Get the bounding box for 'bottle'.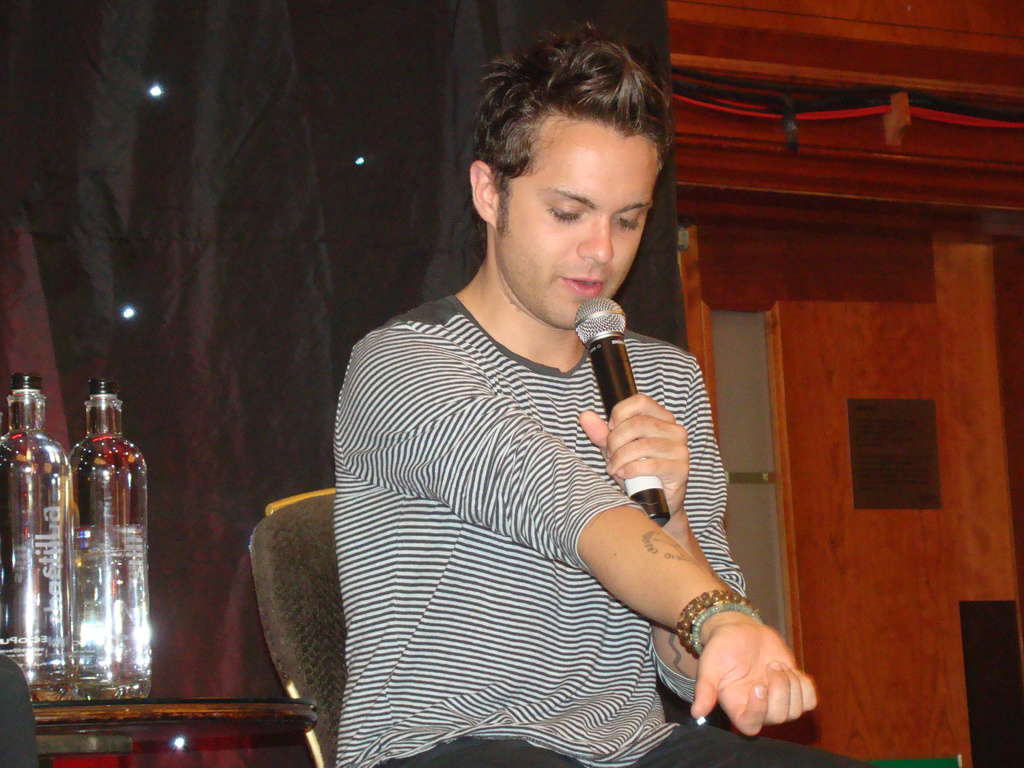
pyautogui.locateOnScreen(67, 379, 150, 700).
